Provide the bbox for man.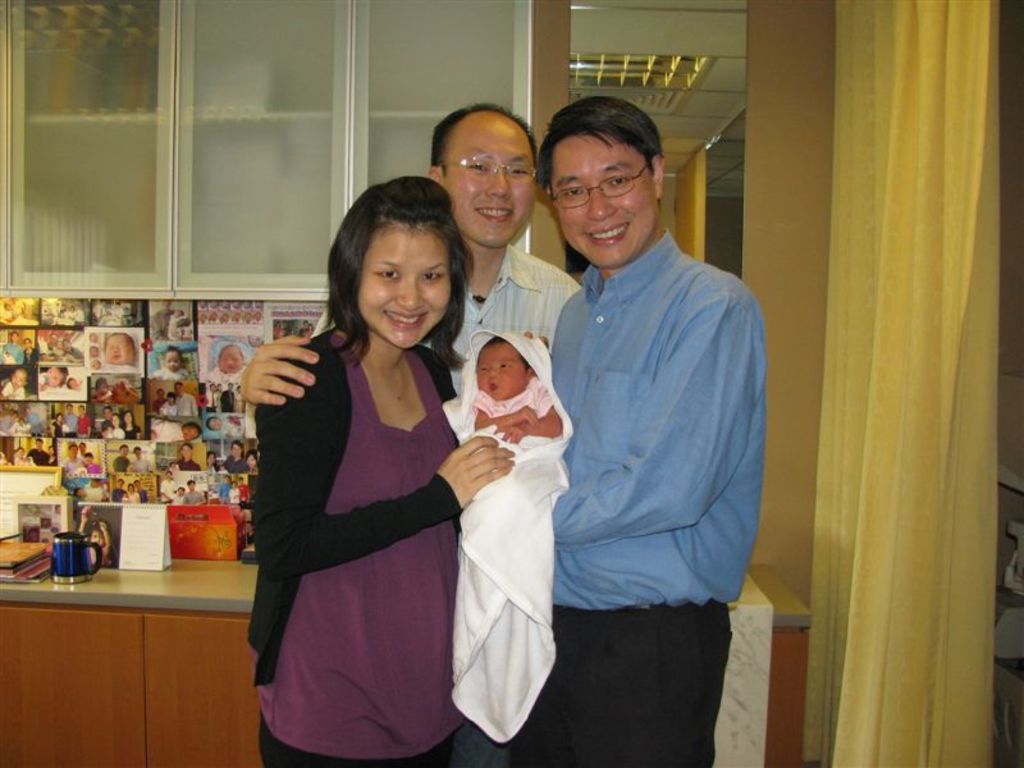
{"left": 134, "top": 444, "right": 150, "bottom": 468}.
